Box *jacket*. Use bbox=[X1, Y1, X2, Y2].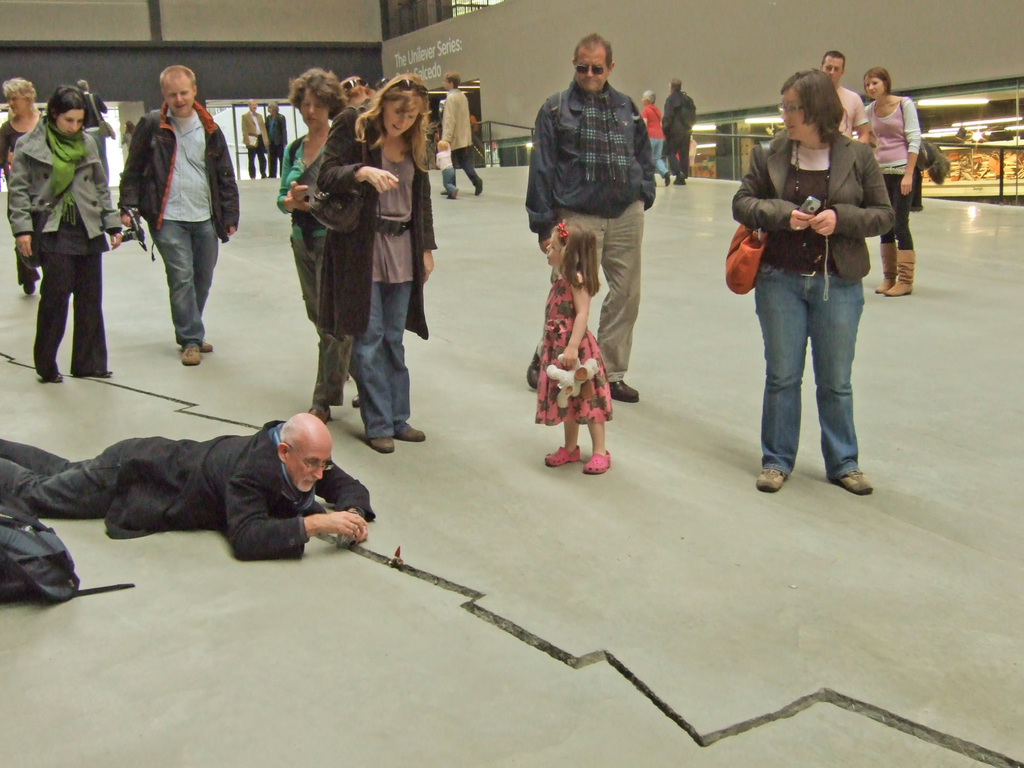
bbox=[522, 81, 659, 244].
